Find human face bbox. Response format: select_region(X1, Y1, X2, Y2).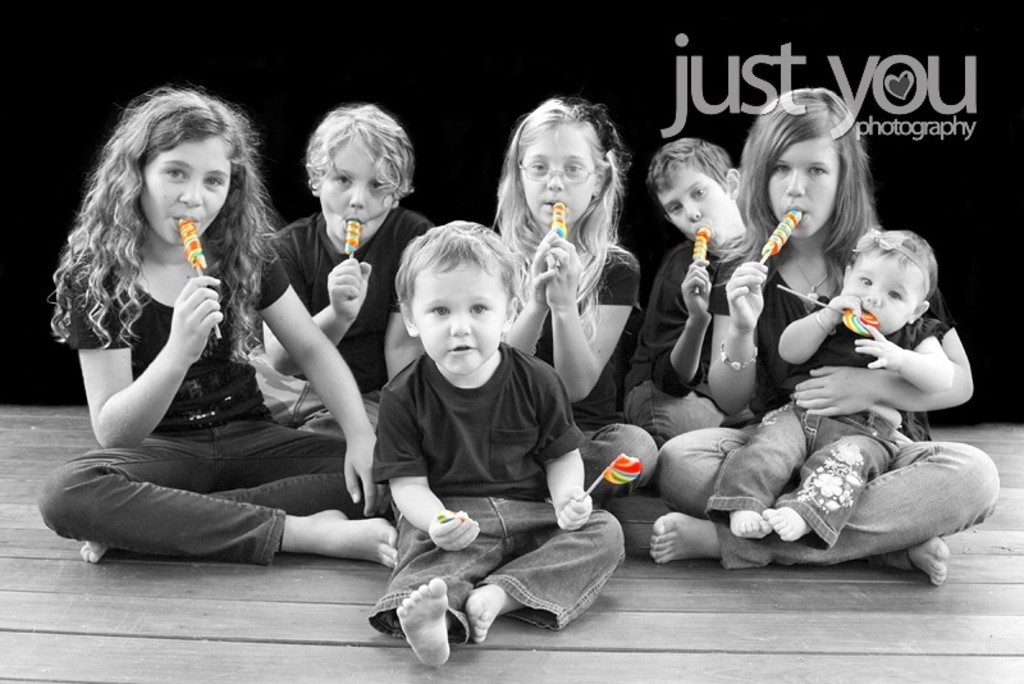
select_region(520, 127, 596, 227).
